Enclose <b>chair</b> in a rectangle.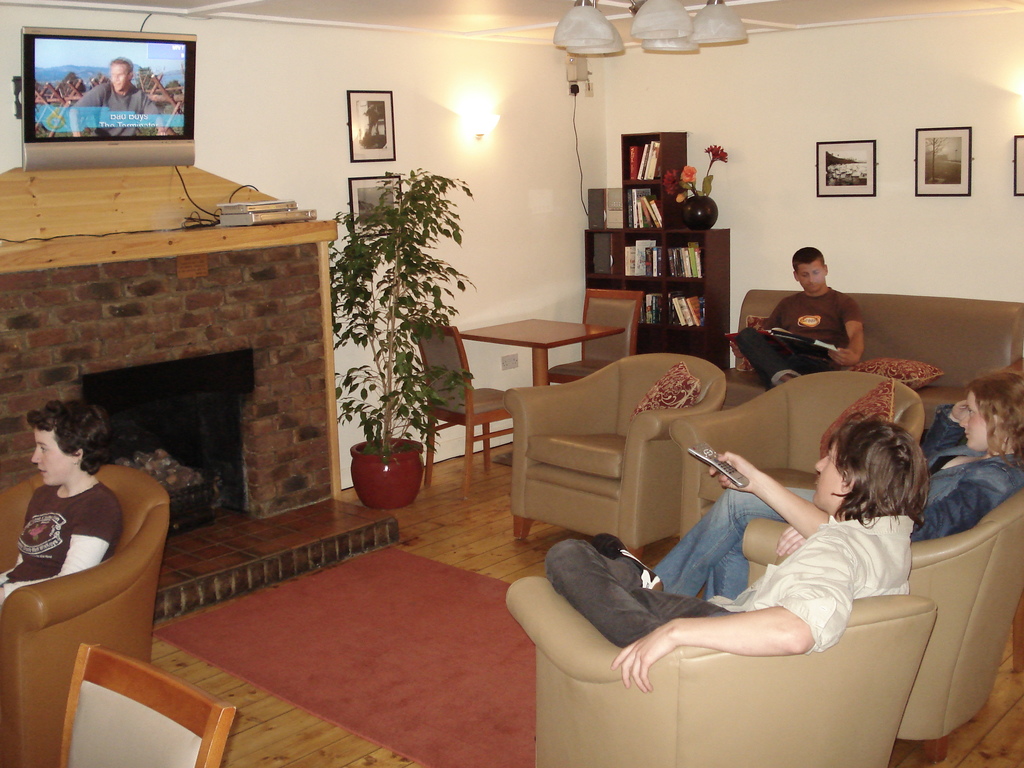
0, 464, 170, 767.
